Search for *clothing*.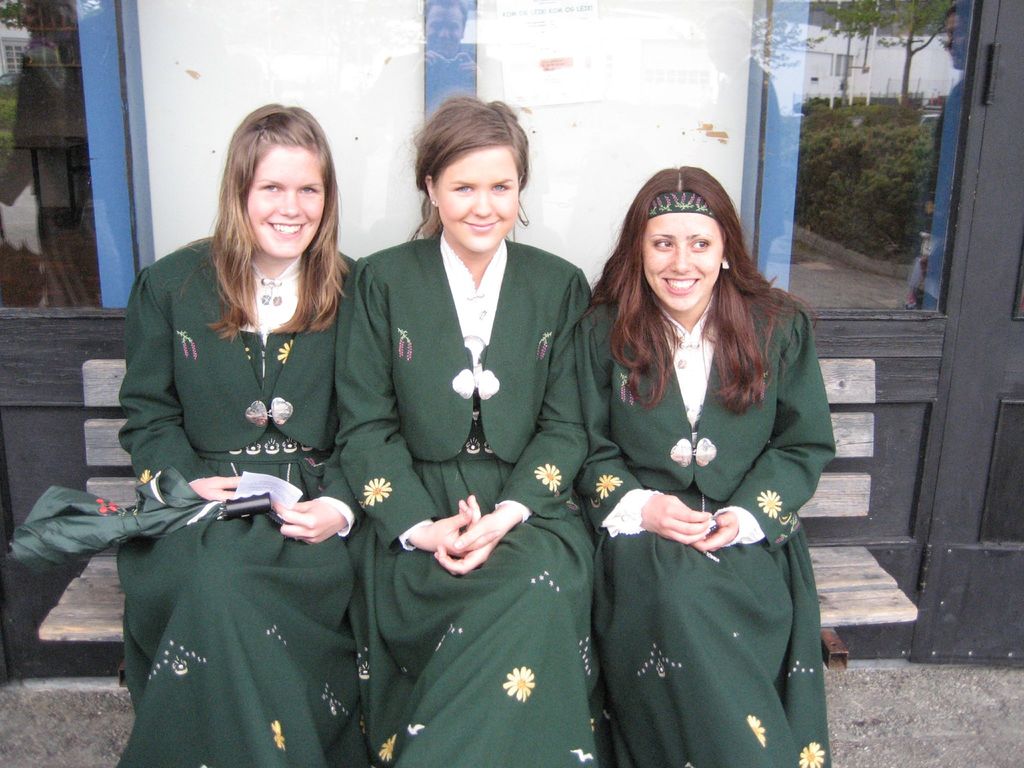
Found at {"x1": 333, "y1": 241, "x2": 592, "y2": 767}.
